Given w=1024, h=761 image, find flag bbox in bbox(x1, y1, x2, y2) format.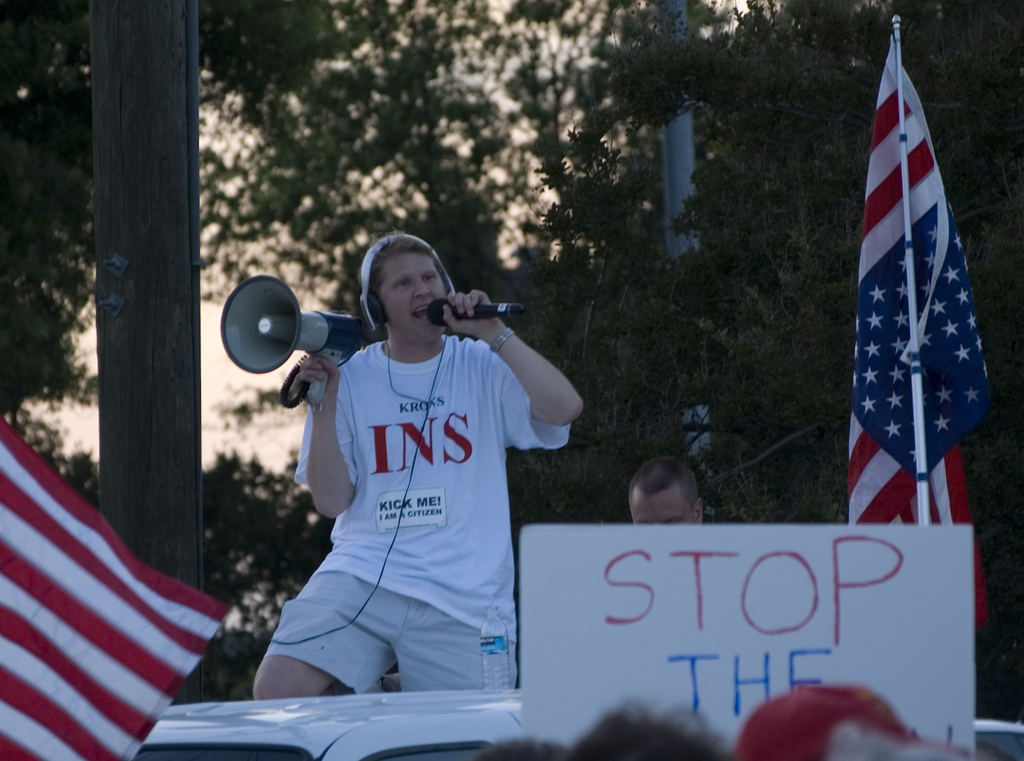
bbox(842, 34, 995, 625).
